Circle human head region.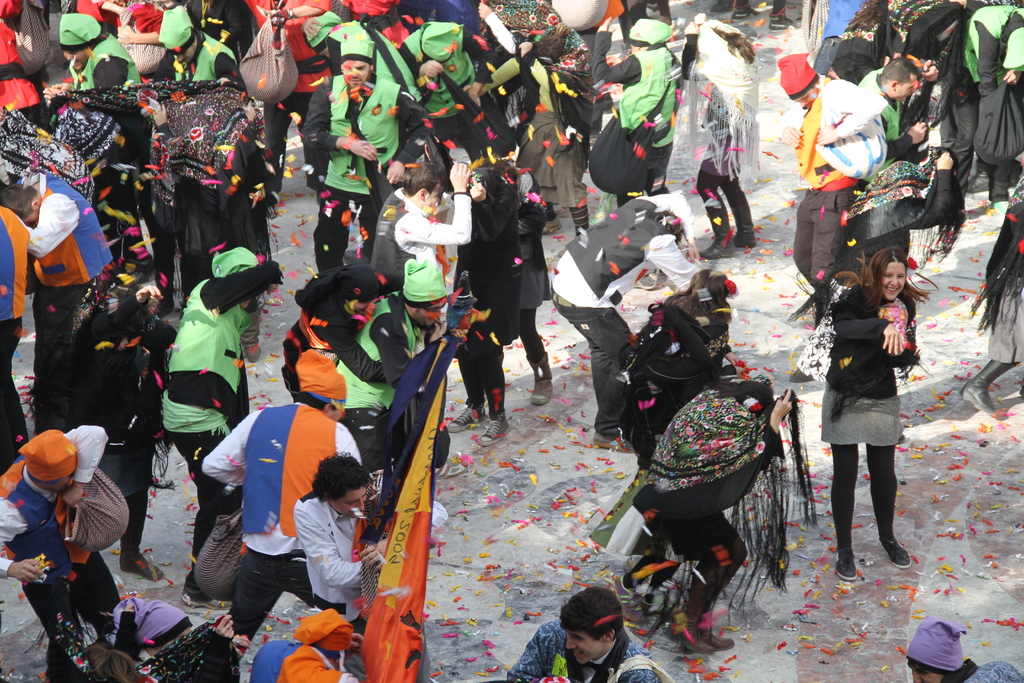
Region: rect(877, 160, 927, 201).
